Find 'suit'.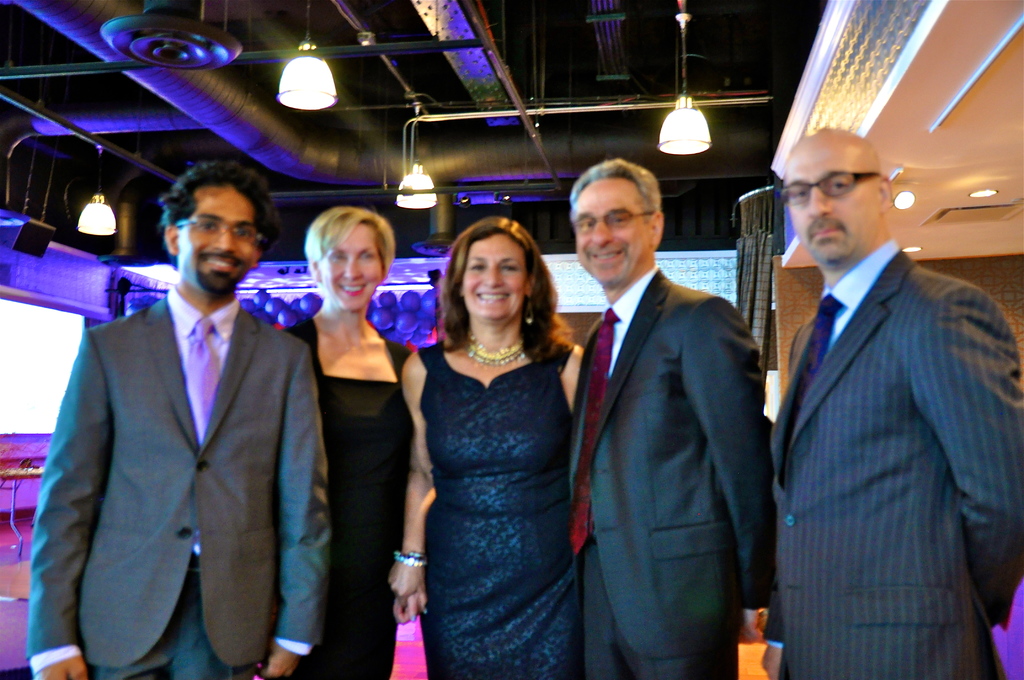
[568,152,790,679].
